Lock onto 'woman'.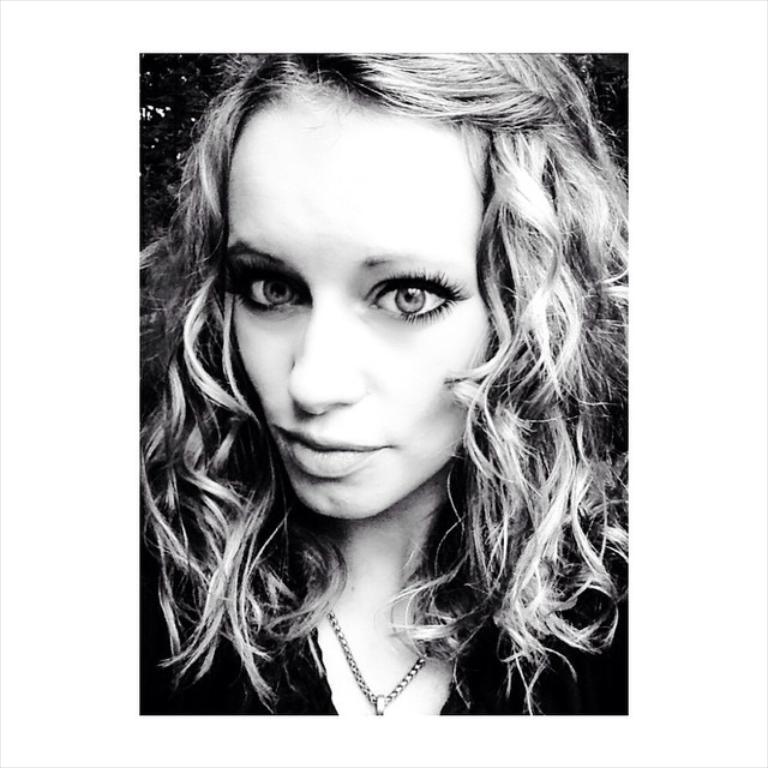
Locked: x1=102, y1=20, x2=688, y2=755.
